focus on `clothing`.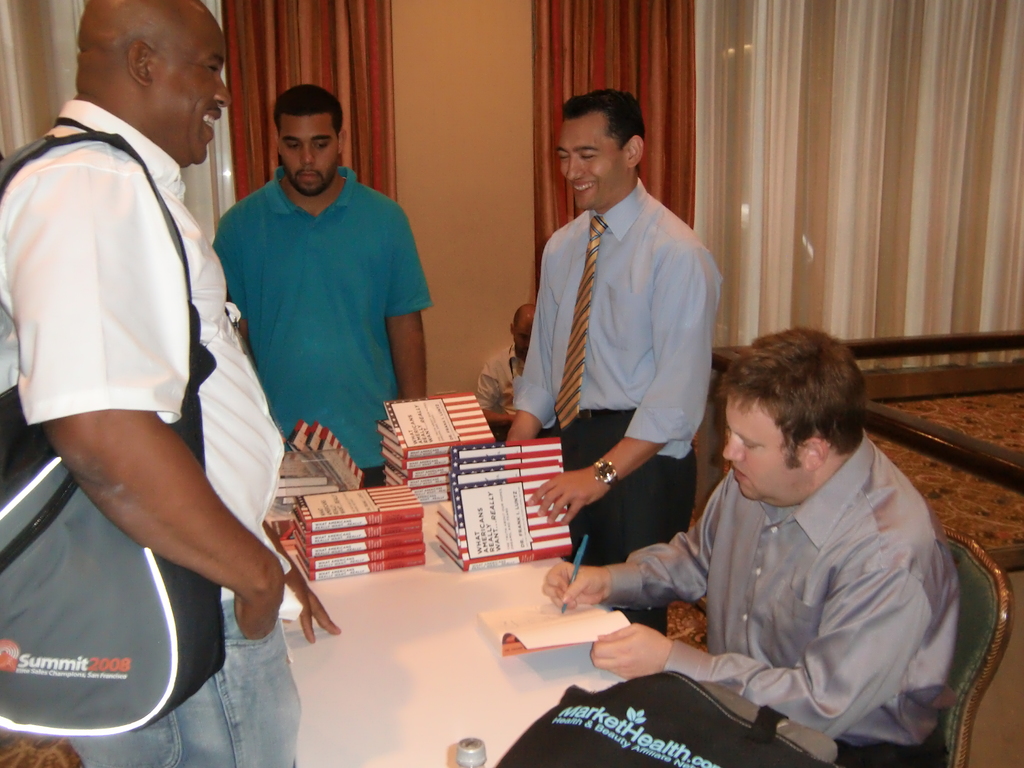
Focused at bbox=(0, 92, 296, 767).
